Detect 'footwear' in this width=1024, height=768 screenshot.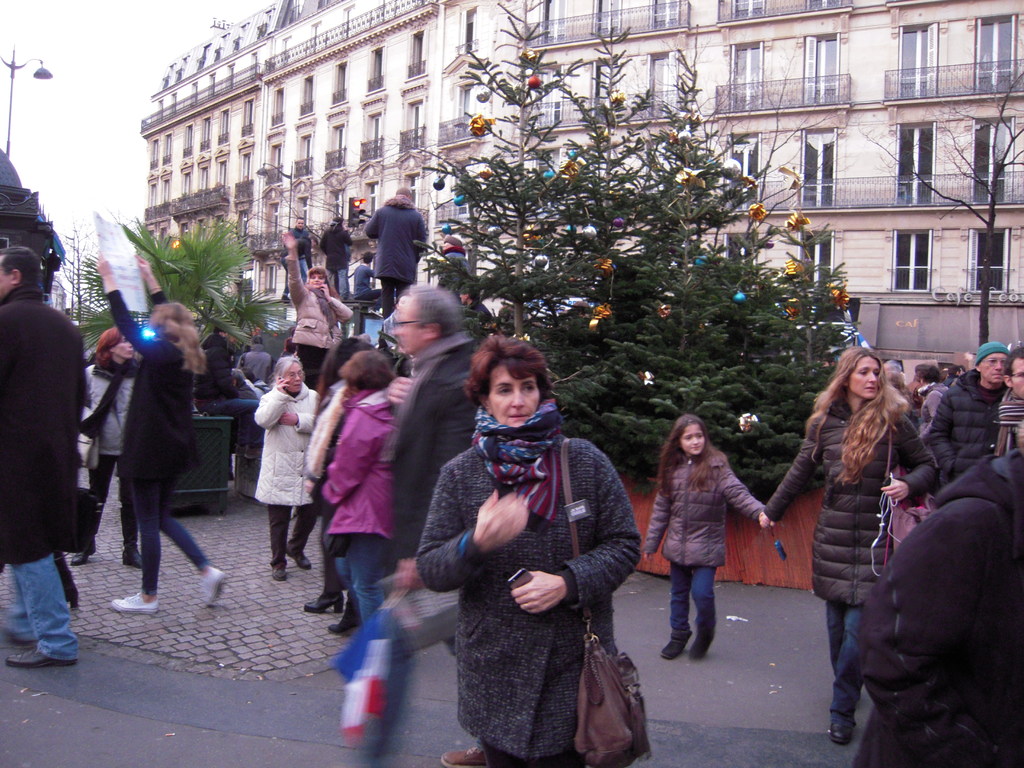
Detection: Rect(106, 589, 161, 611).
